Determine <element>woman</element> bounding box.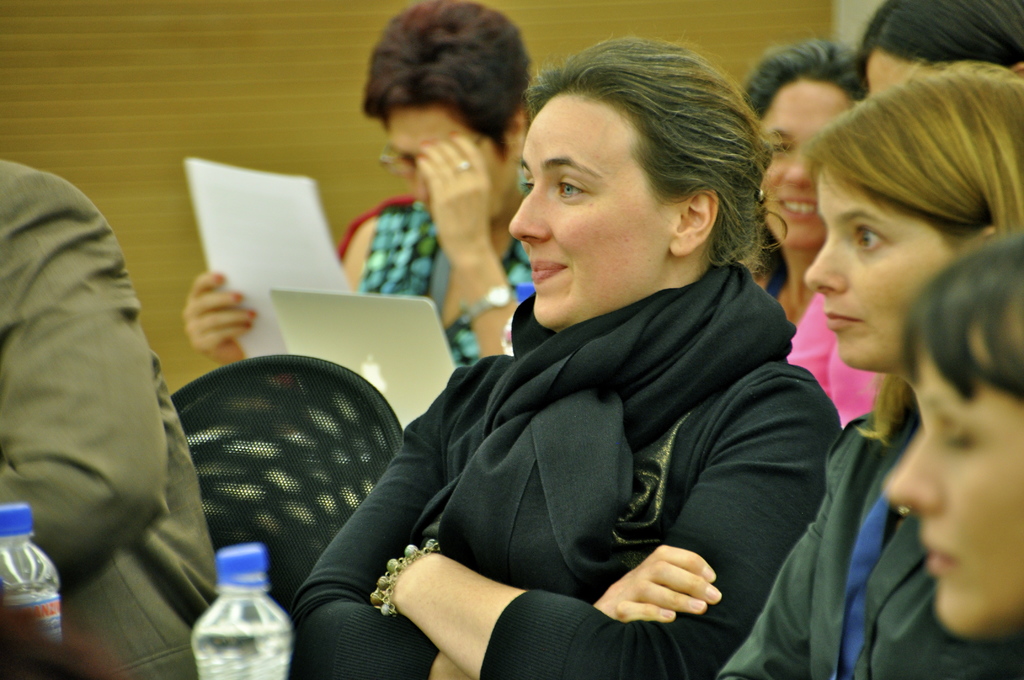
Determined: {"x1": 884, "y1": 248, "x2": 1023, "y2": 642}.
